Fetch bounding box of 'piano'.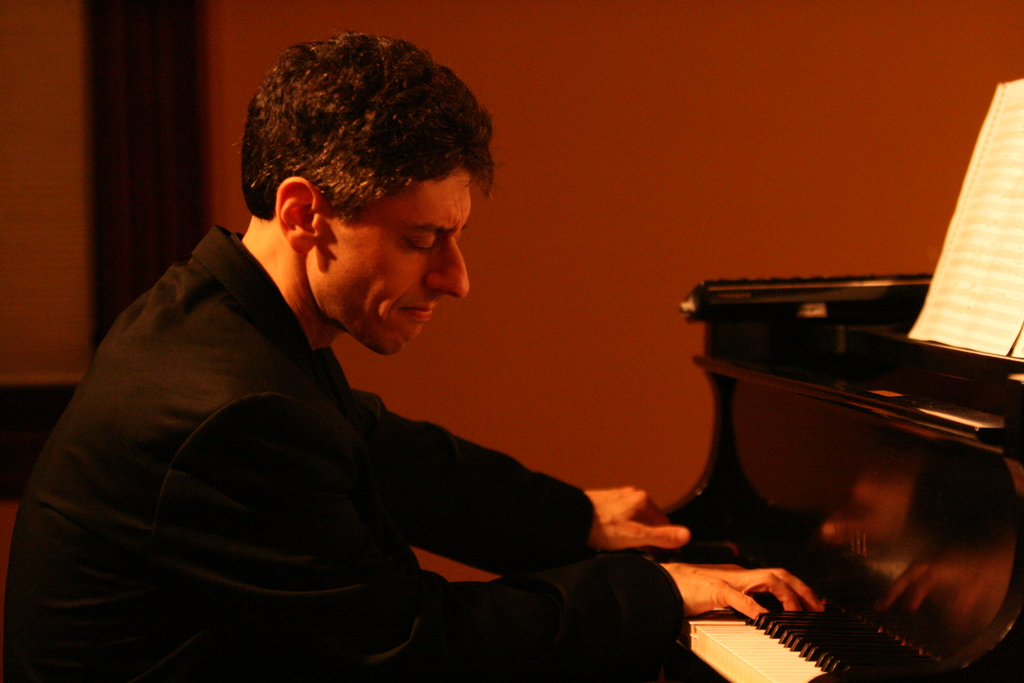
Bbox: [687, 274, 1022, 682].
